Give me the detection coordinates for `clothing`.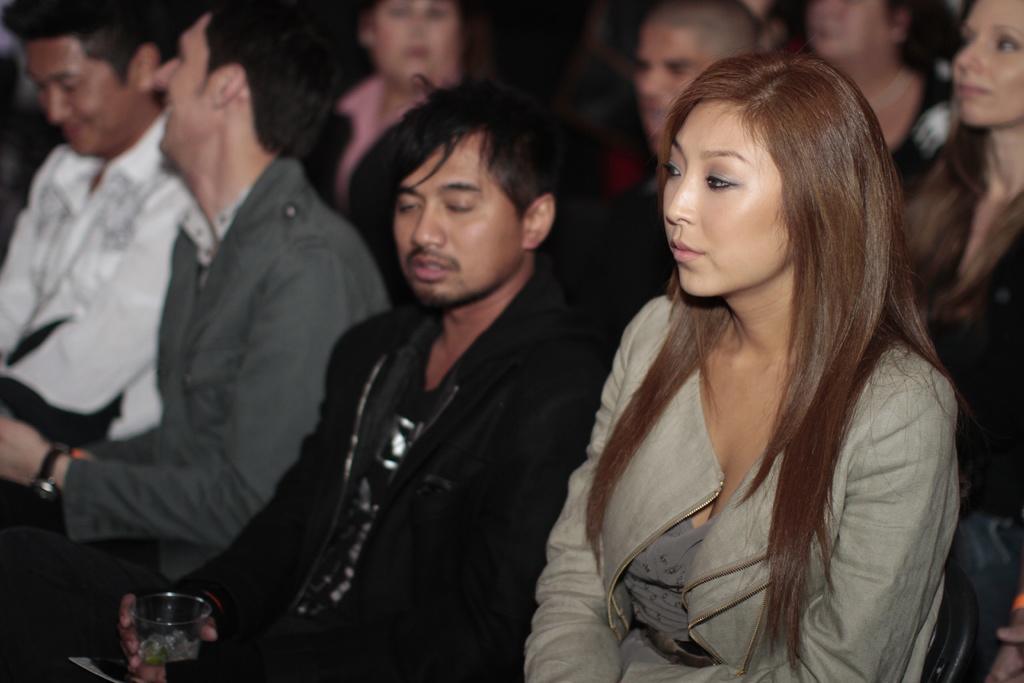
(x1=881, y1=72, x2=953, y2=205).
